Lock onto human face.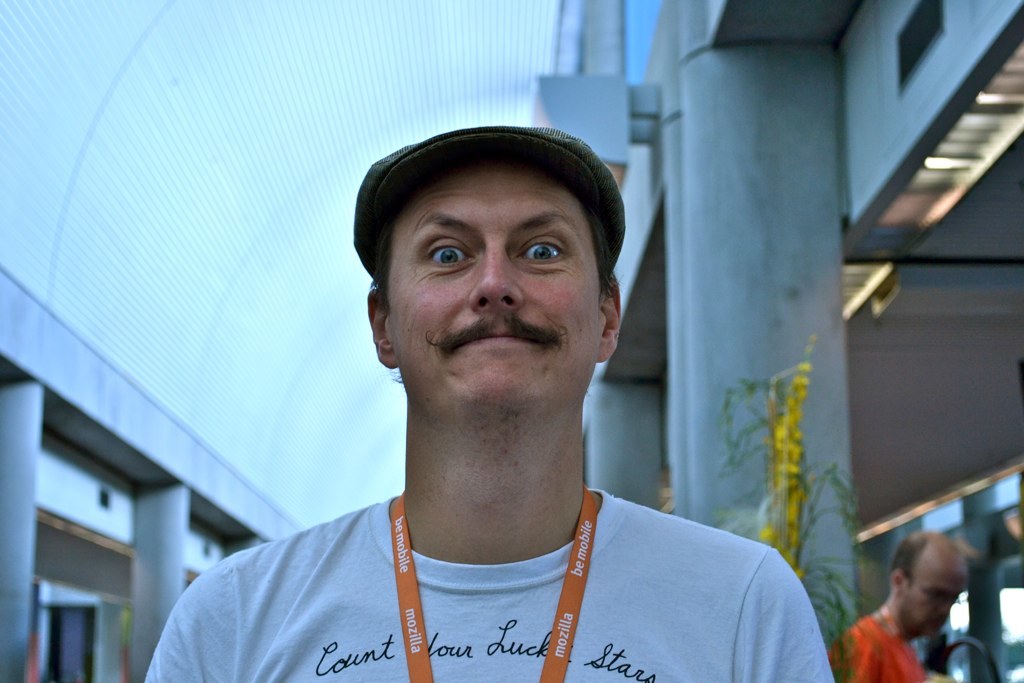
Locked: 902,561,967,641.
